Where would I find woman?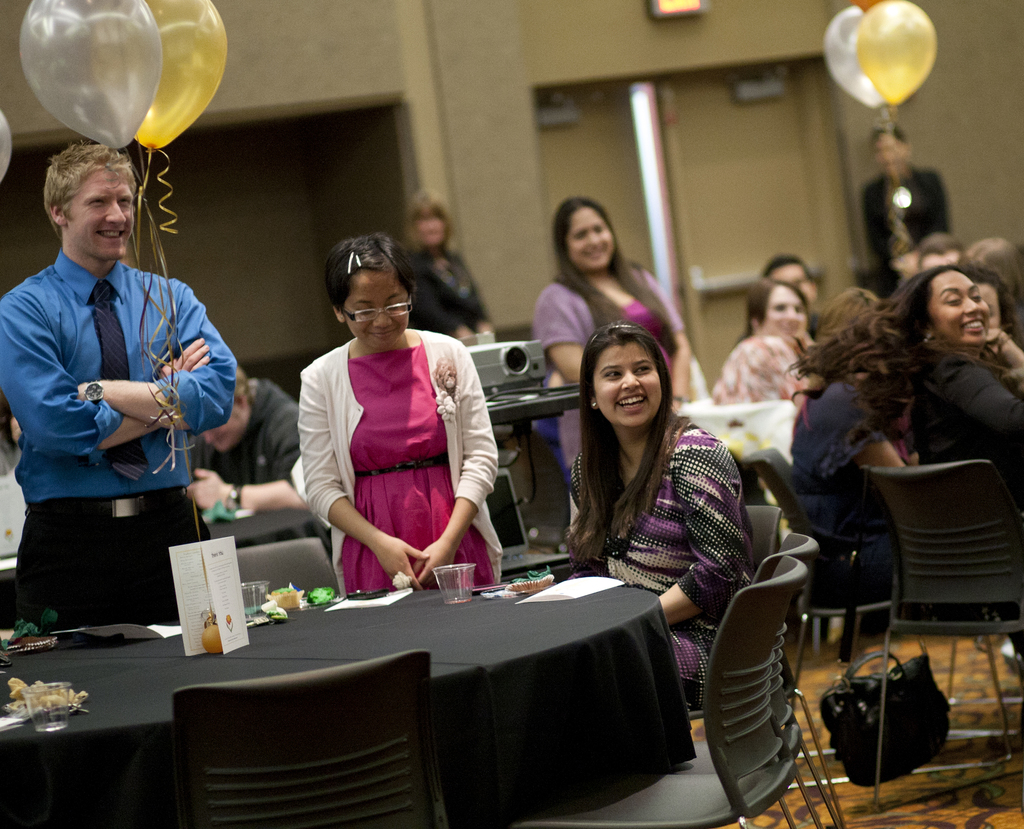
At (left=295, top=234, right=509, bottom=592).
